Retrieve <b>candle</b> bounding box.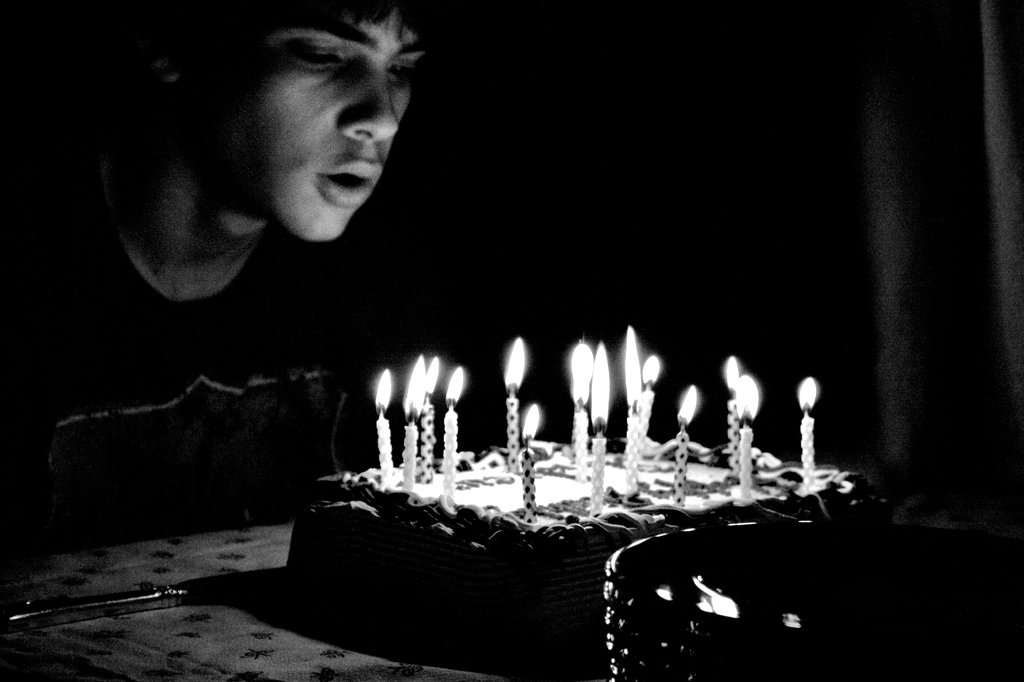
Bounding box: (x1=589, y1=343, x2=609, y2=509).
